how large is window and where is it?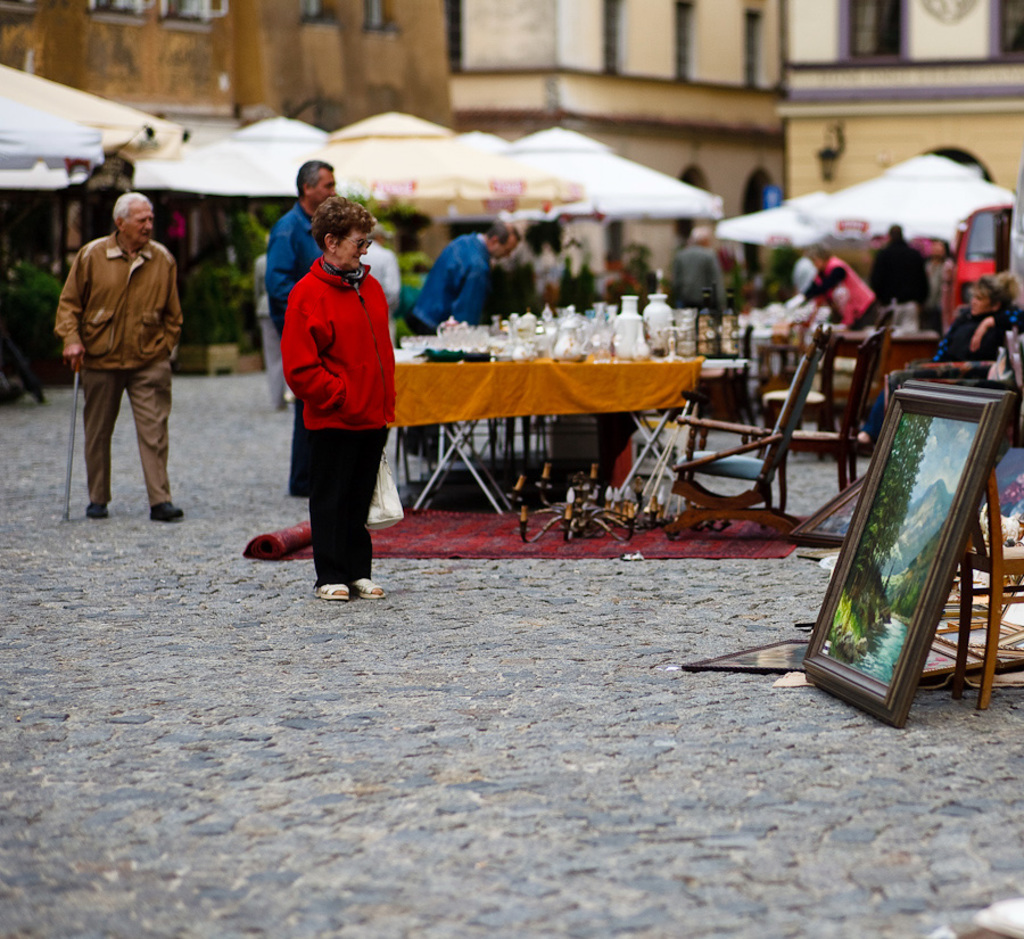
Bounding box: region(988, 0, 1023, 57).
